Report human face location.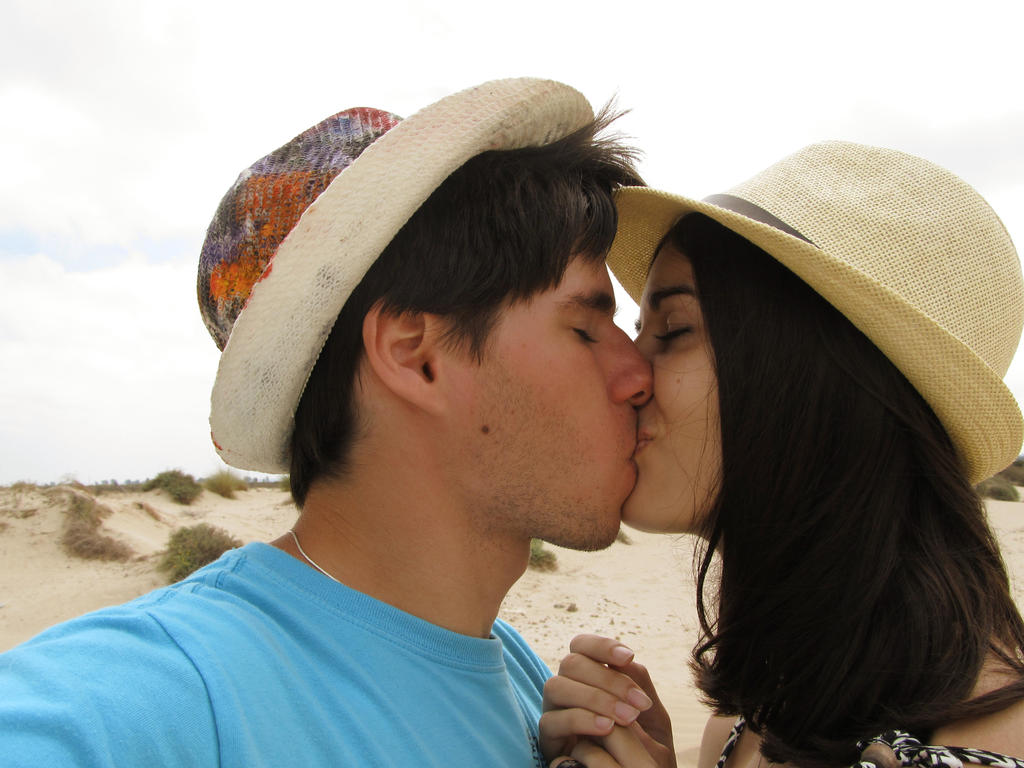
Report: locate(448, 238, 660, 554).
